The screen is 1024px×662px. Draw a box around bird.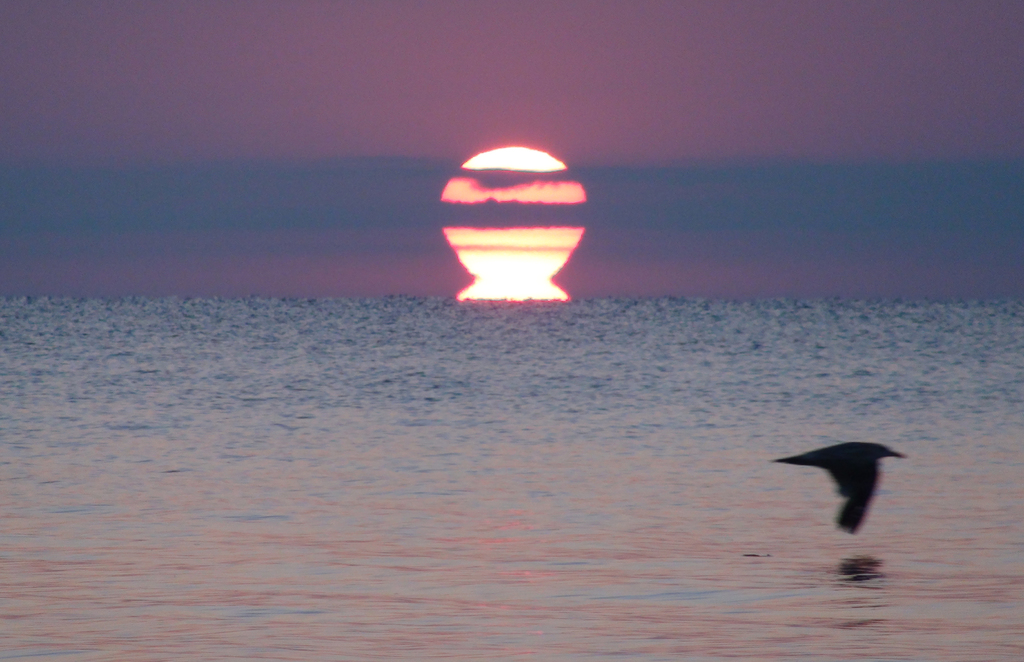
detection(777, 443, 925, 534).
